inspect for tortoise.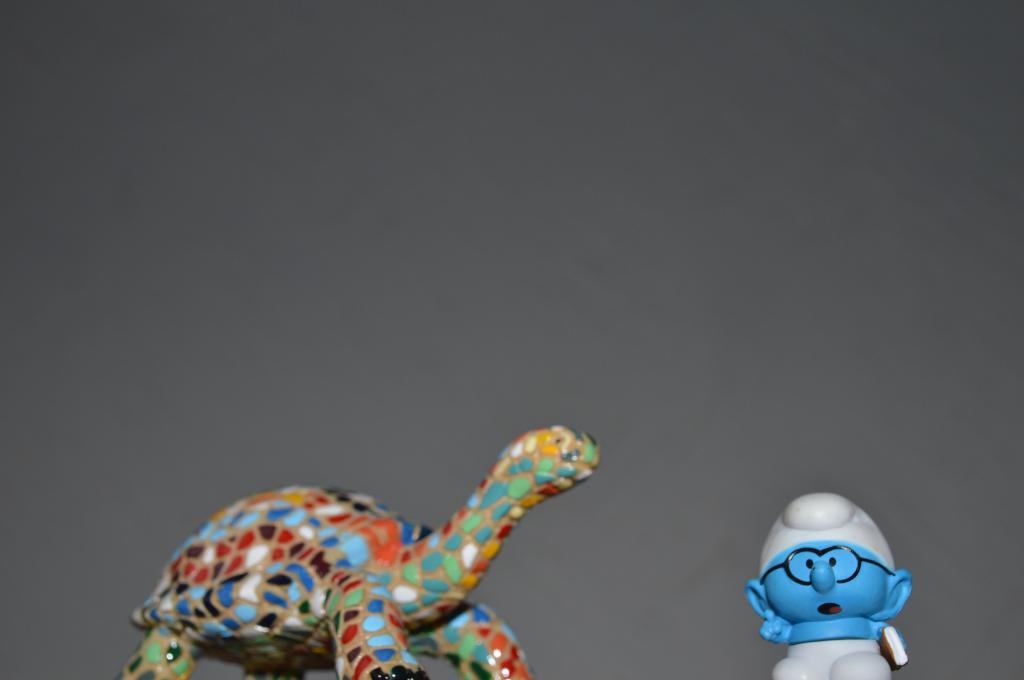
Inspection: bbox(122, 427, 598, 678).
